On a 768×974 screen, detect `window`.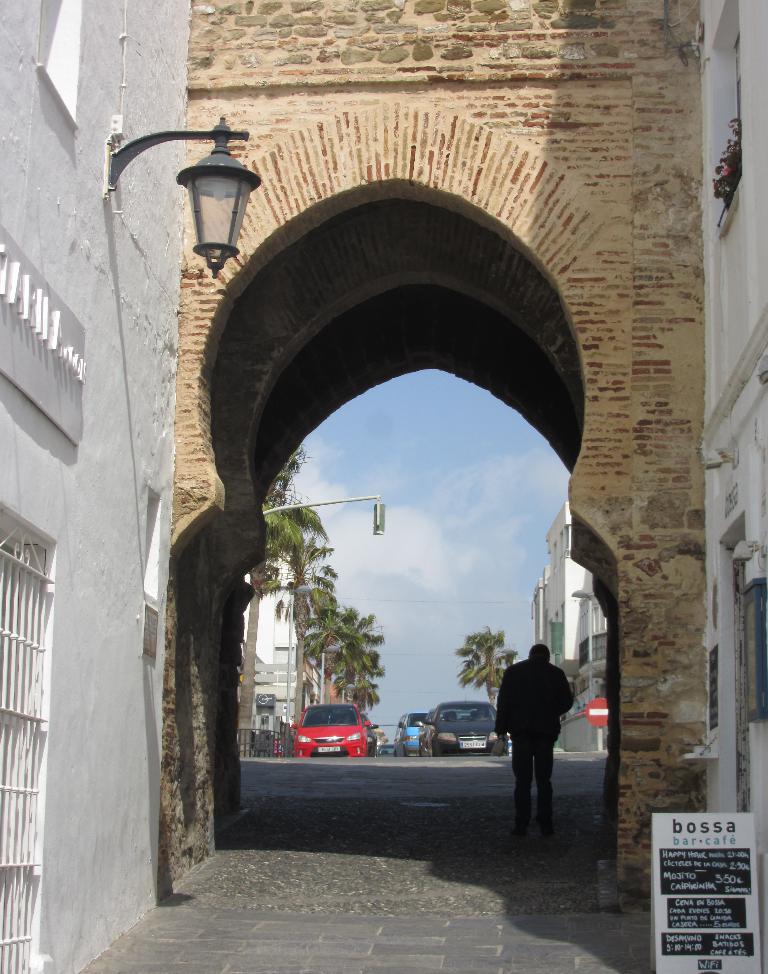
[x1=577, y1=606, x2=610, y2=636].
